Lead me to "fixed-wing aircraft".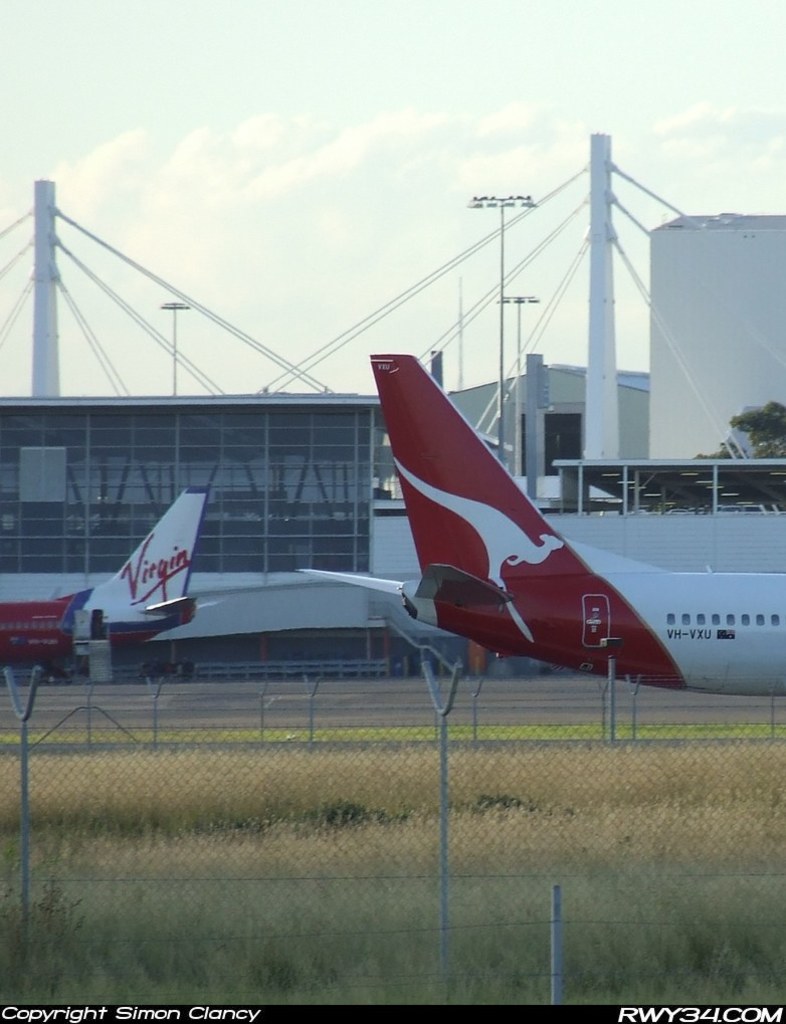
Lead to (0, 490, 224, 683).
